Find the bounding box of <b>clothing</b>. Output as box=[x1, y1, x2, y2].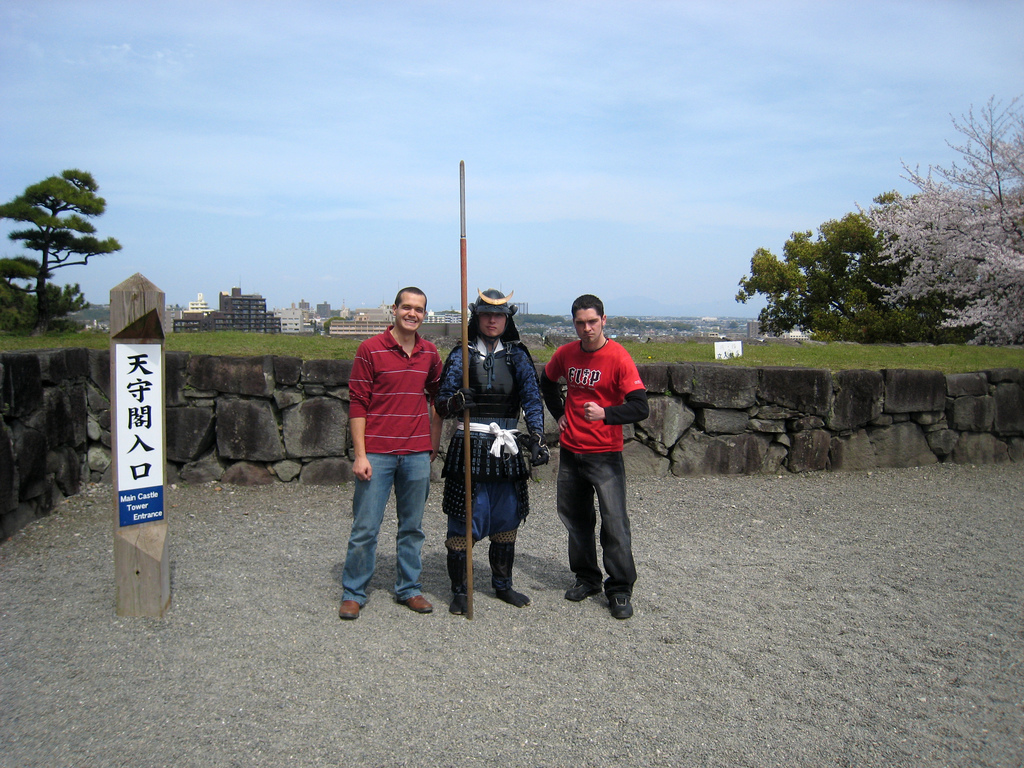
box=[429, 287, 551, 540].
